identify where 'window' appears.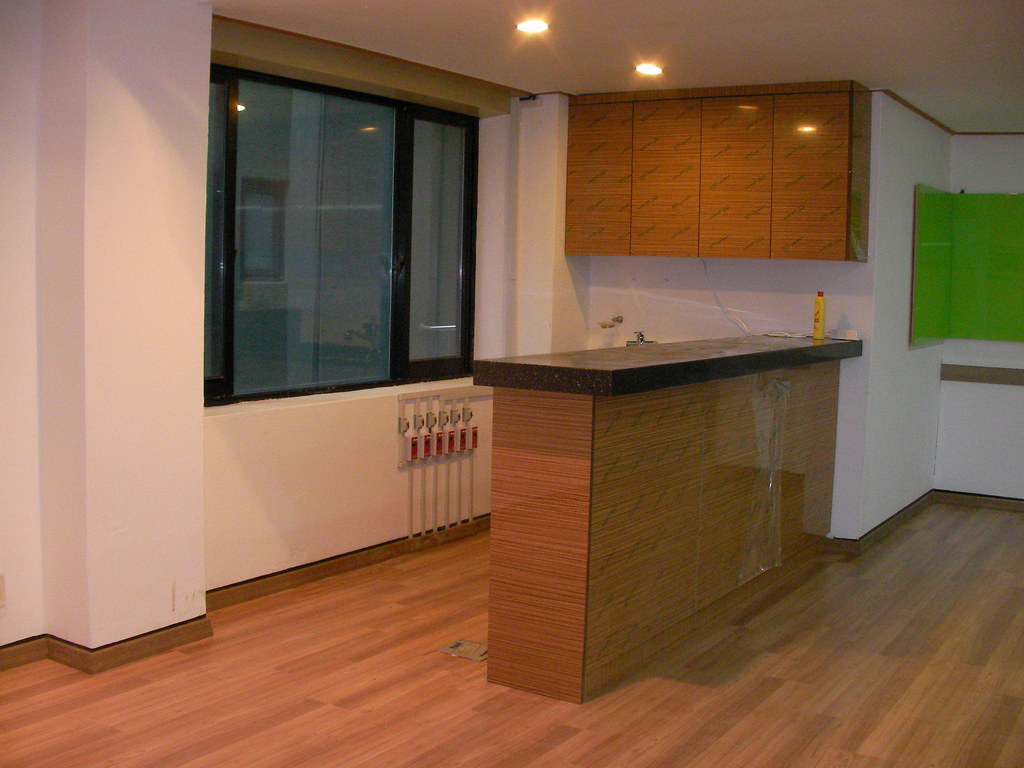
Appears at region(174, 55, 488, 425).
